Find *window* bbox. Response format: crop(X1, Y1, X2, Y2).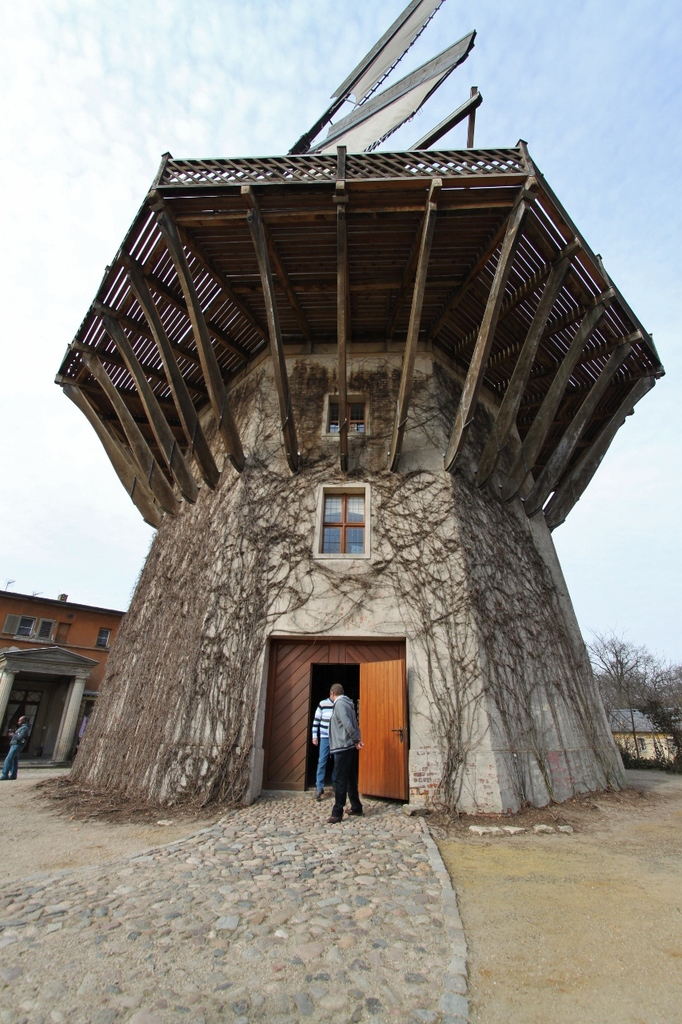
crop(15, 617, 57, 642).
